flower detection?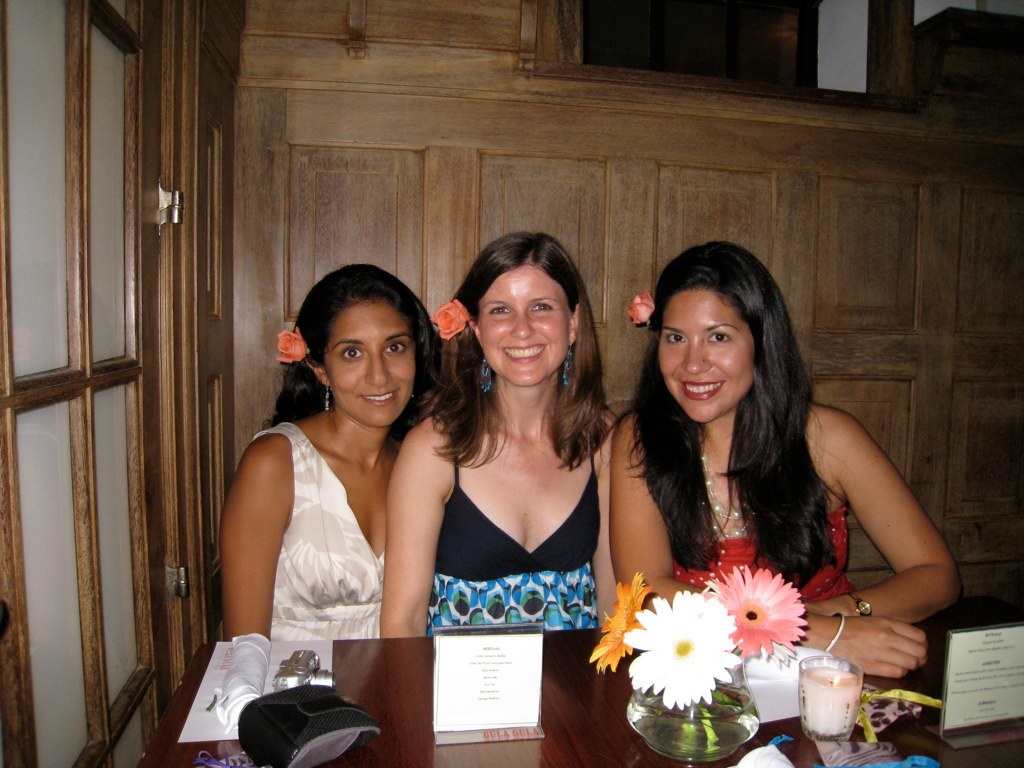
bbox=[585, 570, 653, 678]
